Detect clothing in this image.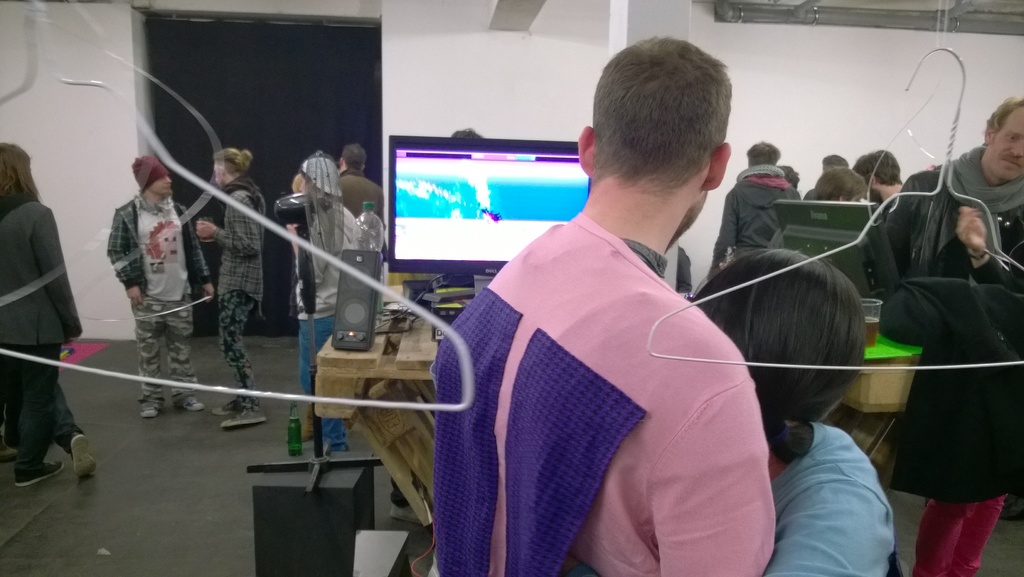
Detection: bbox=[769, 417, 900, 576].
